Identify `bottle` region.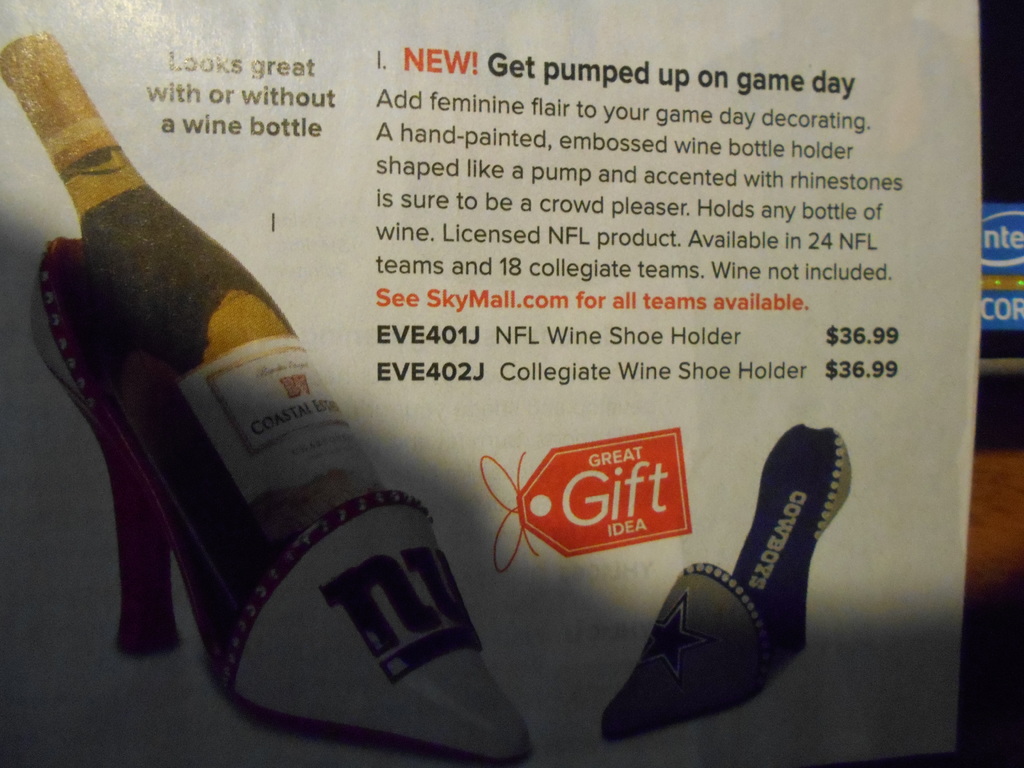
Region: x1=0, y1=33, x2=382, y2=614.
